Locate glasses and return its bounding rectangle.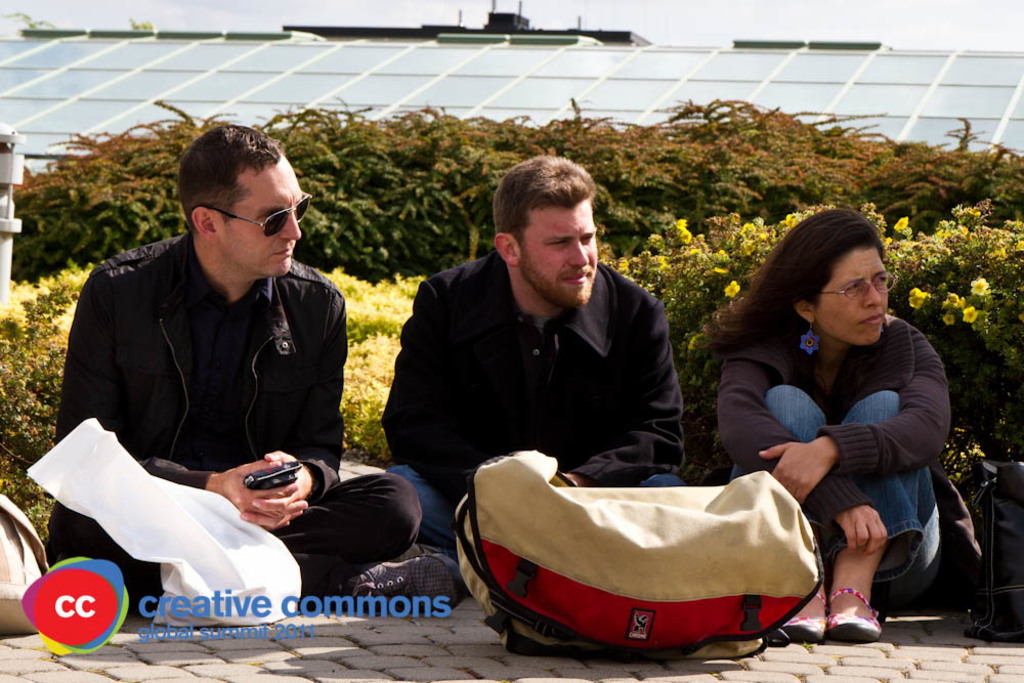
{"left": 203, "top": 190, "right": 323, "bottom": 240}.
